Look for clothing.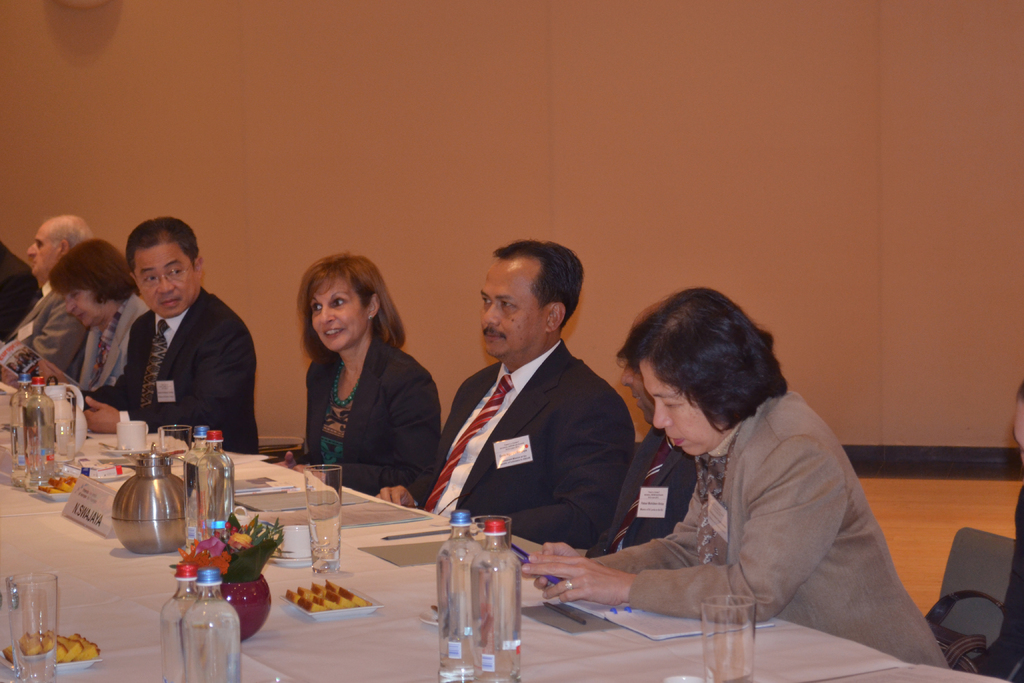
Found: box(0, 243, 43, 347).
